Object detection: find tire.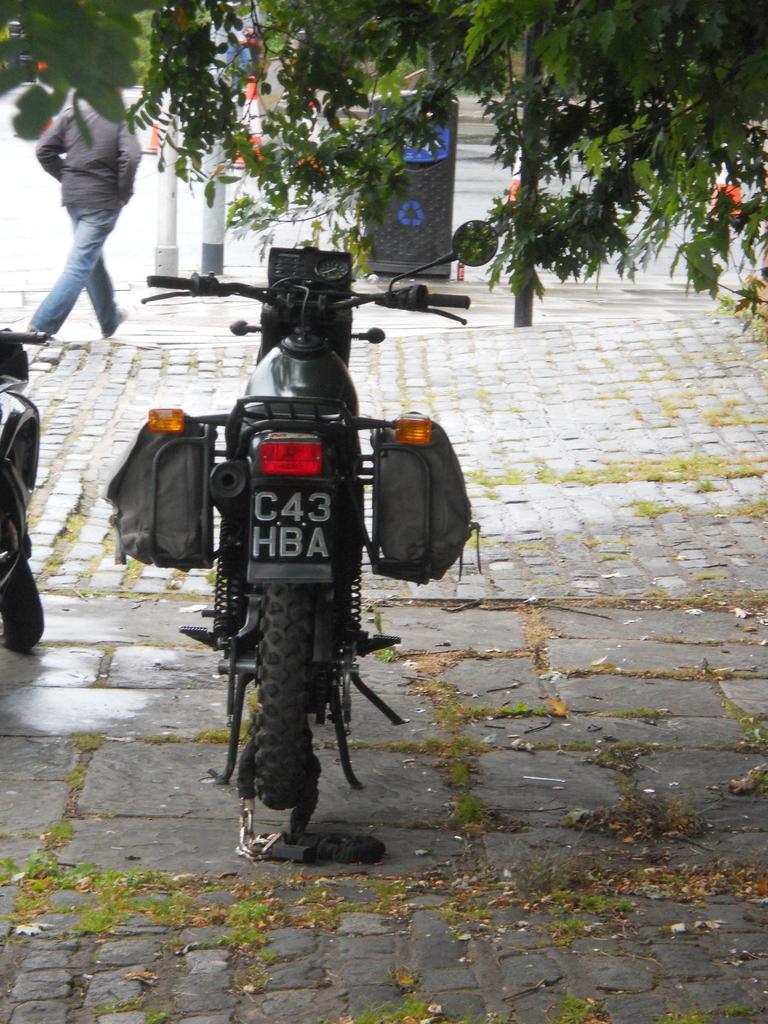
x1=0, y1=515, x2=43, y2=655.
